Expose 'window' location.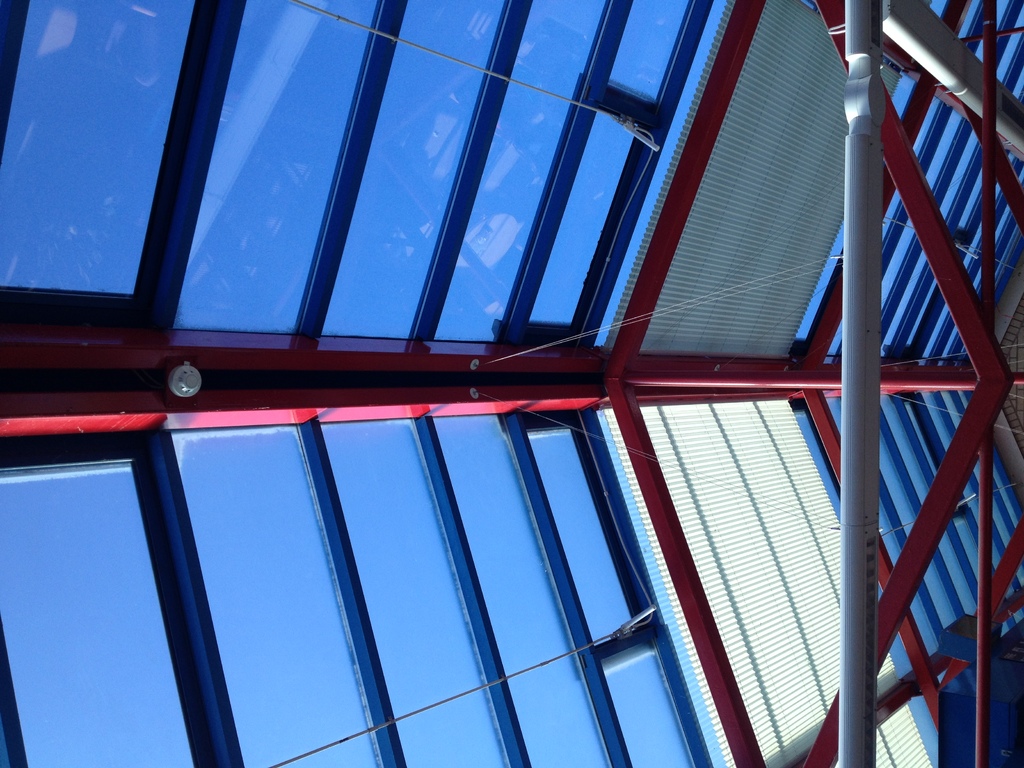
Exposed at pyautogui.locateOnScreen(1, 0, 196, 299).
